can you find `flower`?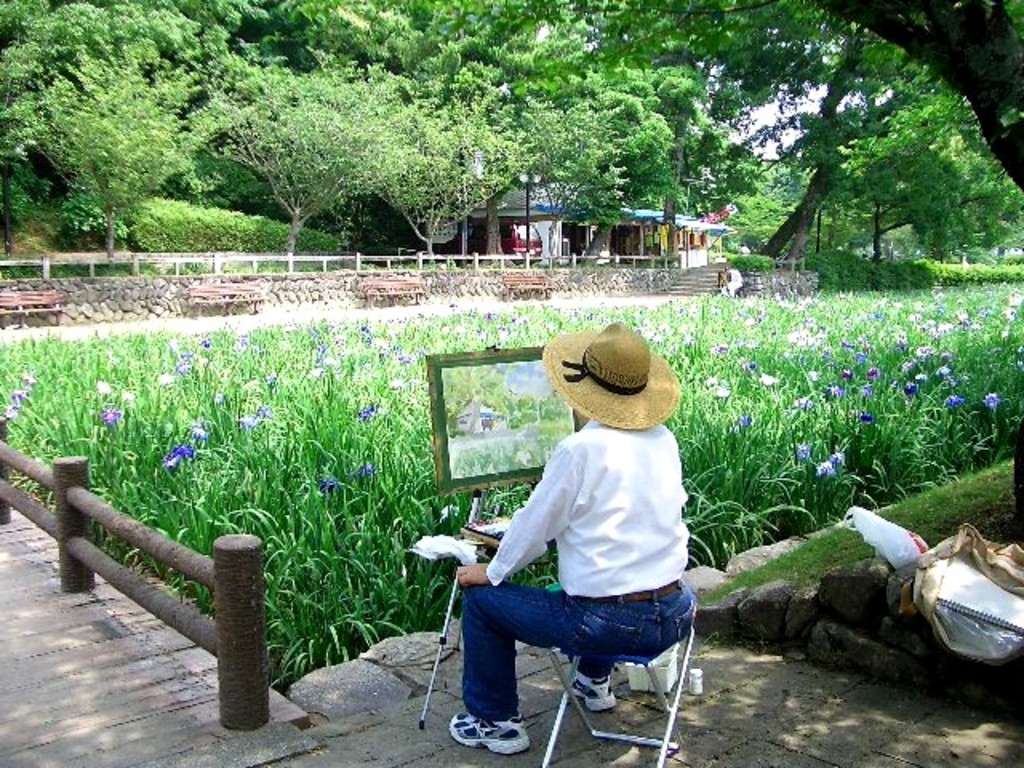
Yes, bounding box: <region>757, 370, 774, 386</region>.
